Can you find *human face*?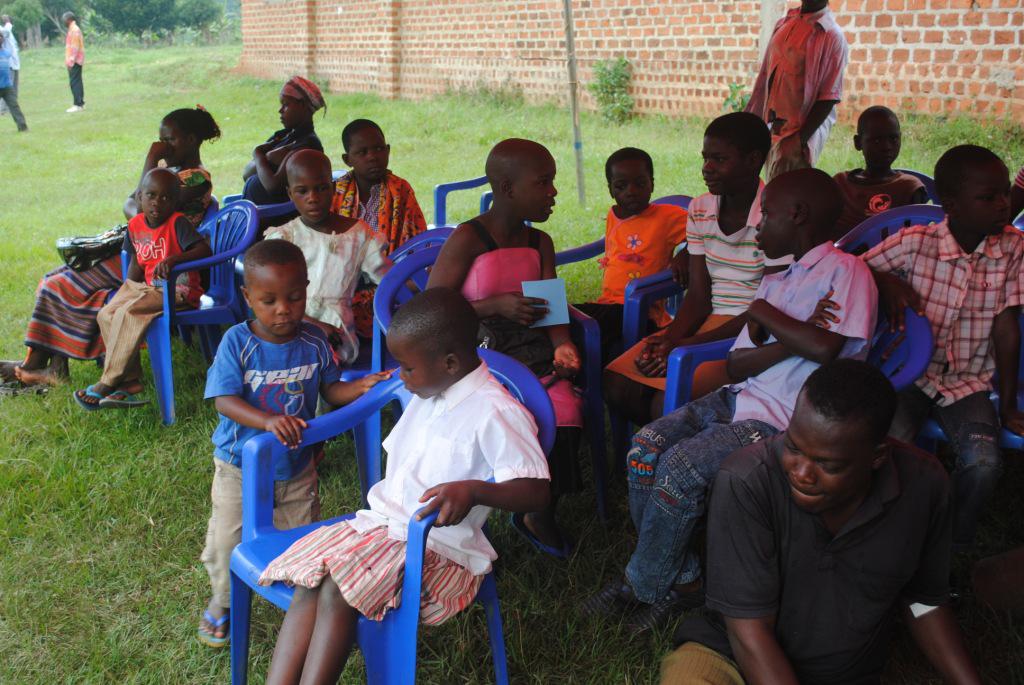
Yes, bounding box: box(612, 159, 649, 213).
